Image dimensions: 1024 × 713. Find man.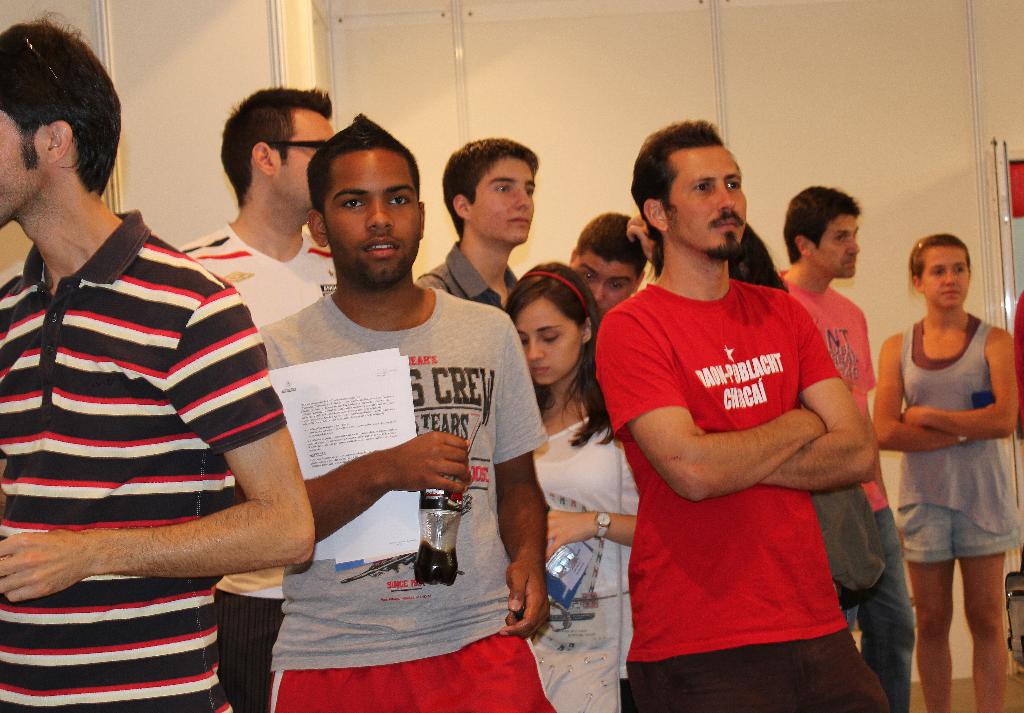
175, 83, 340, 712.
